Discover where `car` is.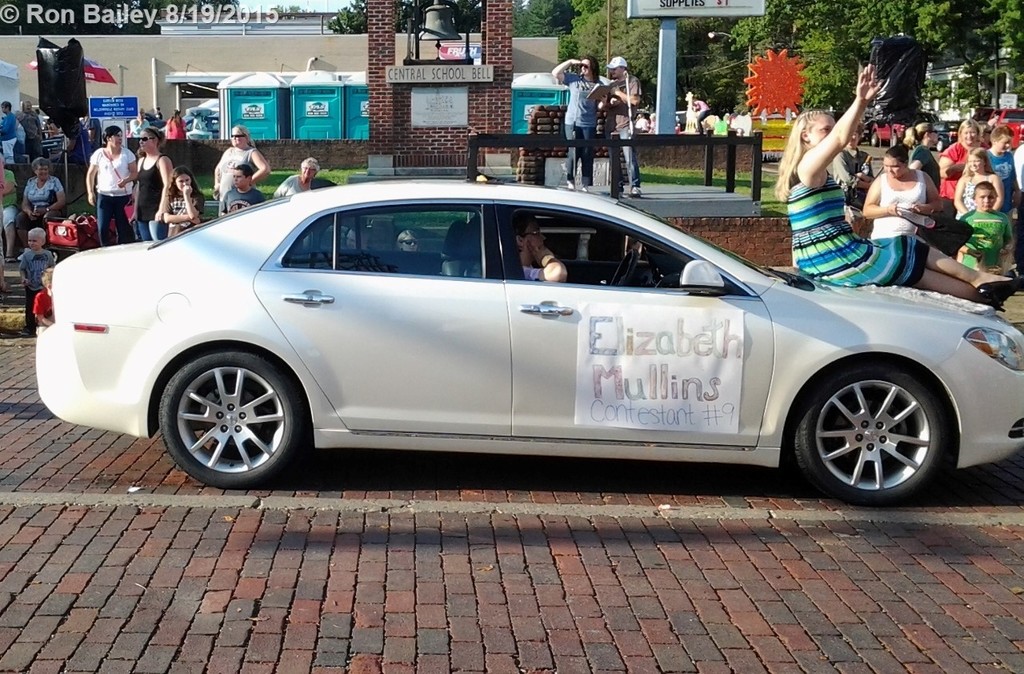
Discovered at (839, 116, 876, 144).
